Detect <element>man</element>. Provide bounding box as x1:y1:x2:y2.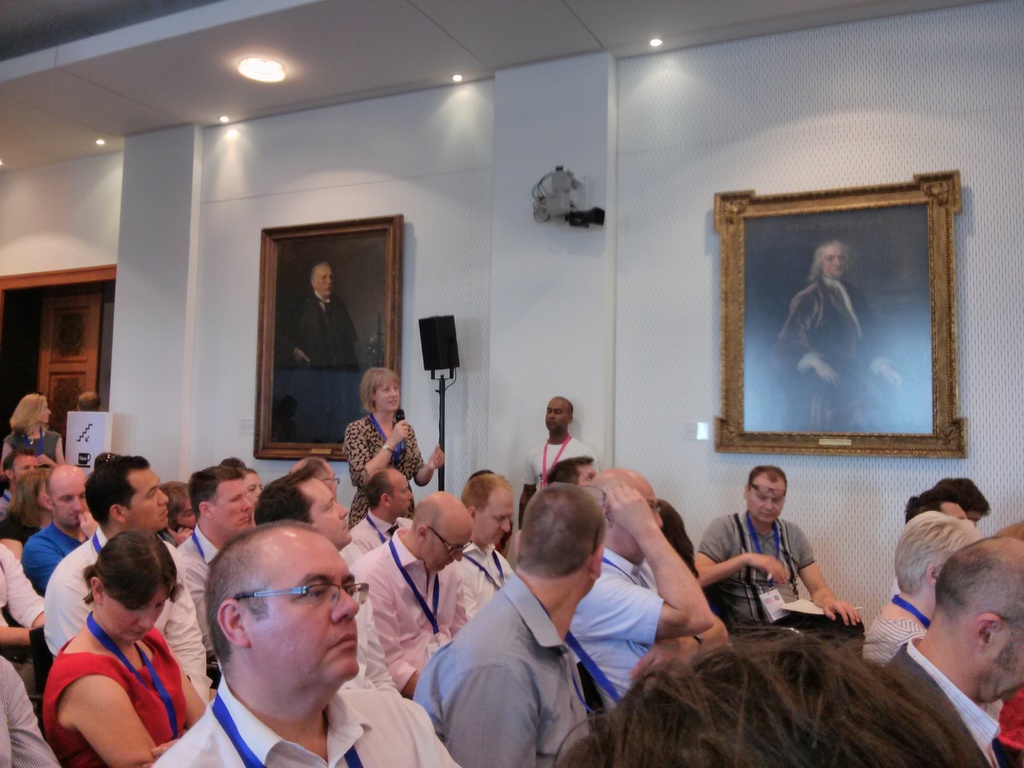
887:538:1023:767.
